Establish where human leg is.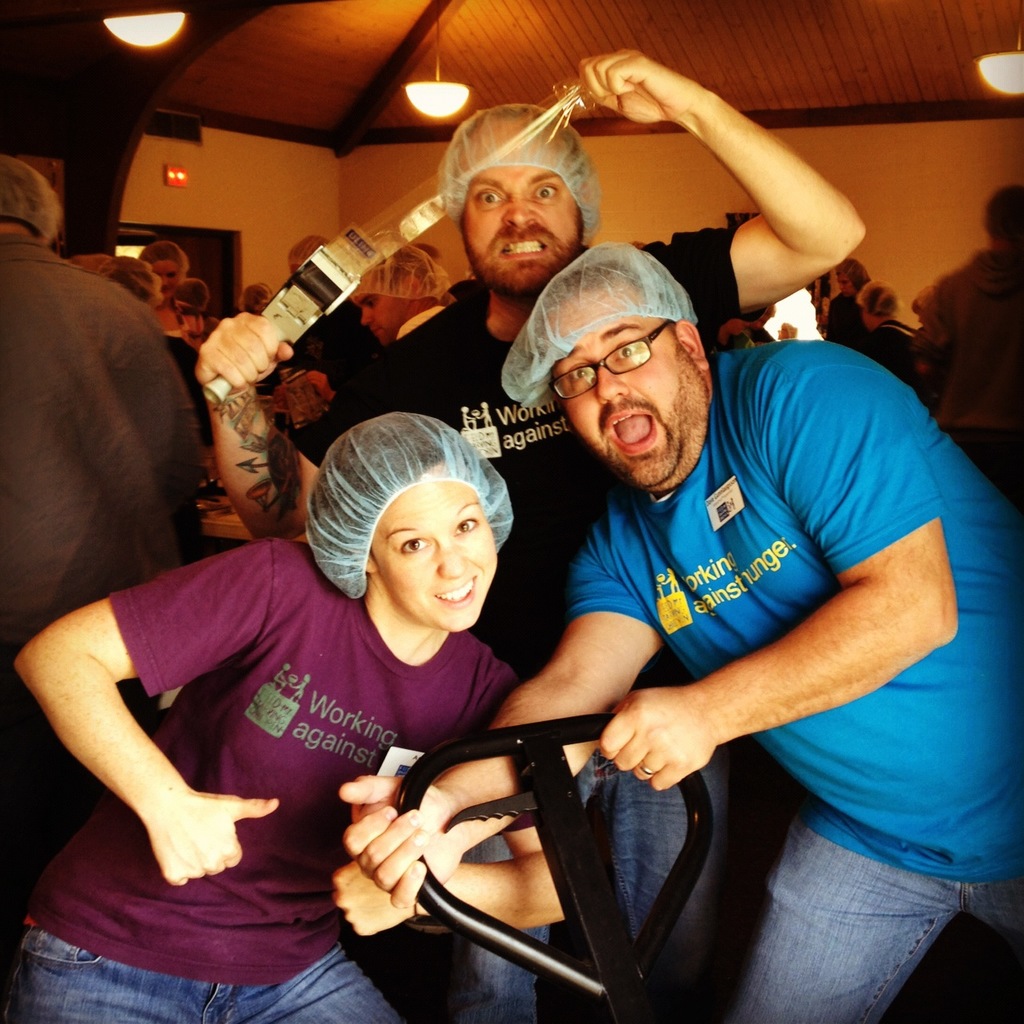
Established at <region>448, 762, 595, 1019</region>.
